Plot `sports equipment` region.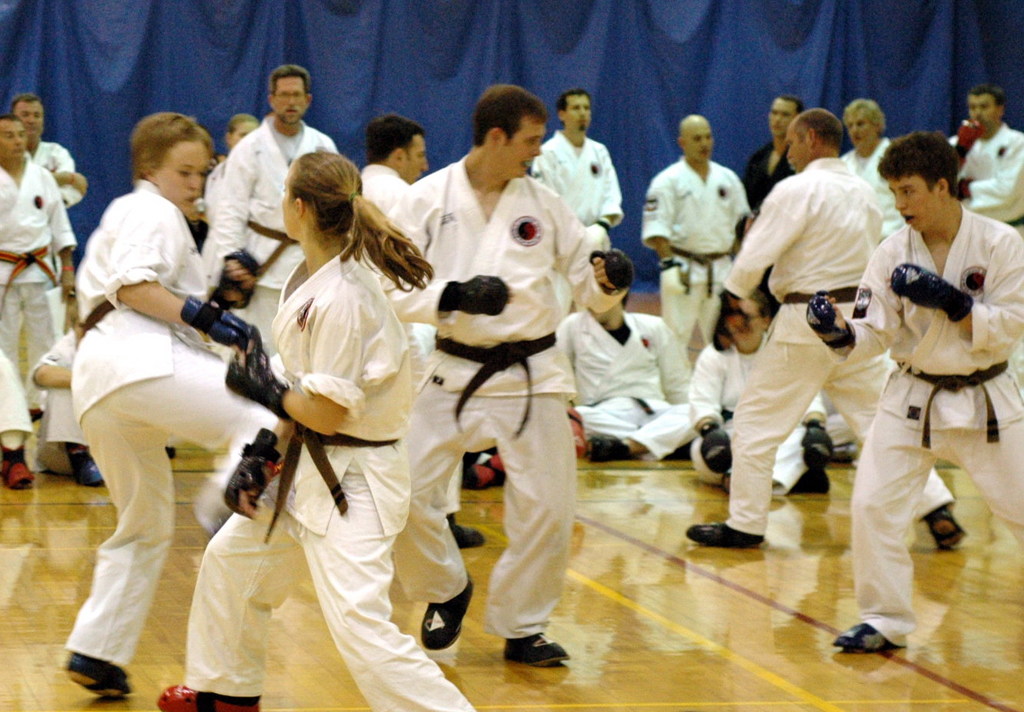
Plotted at box=[916, 506, 967, 555].
